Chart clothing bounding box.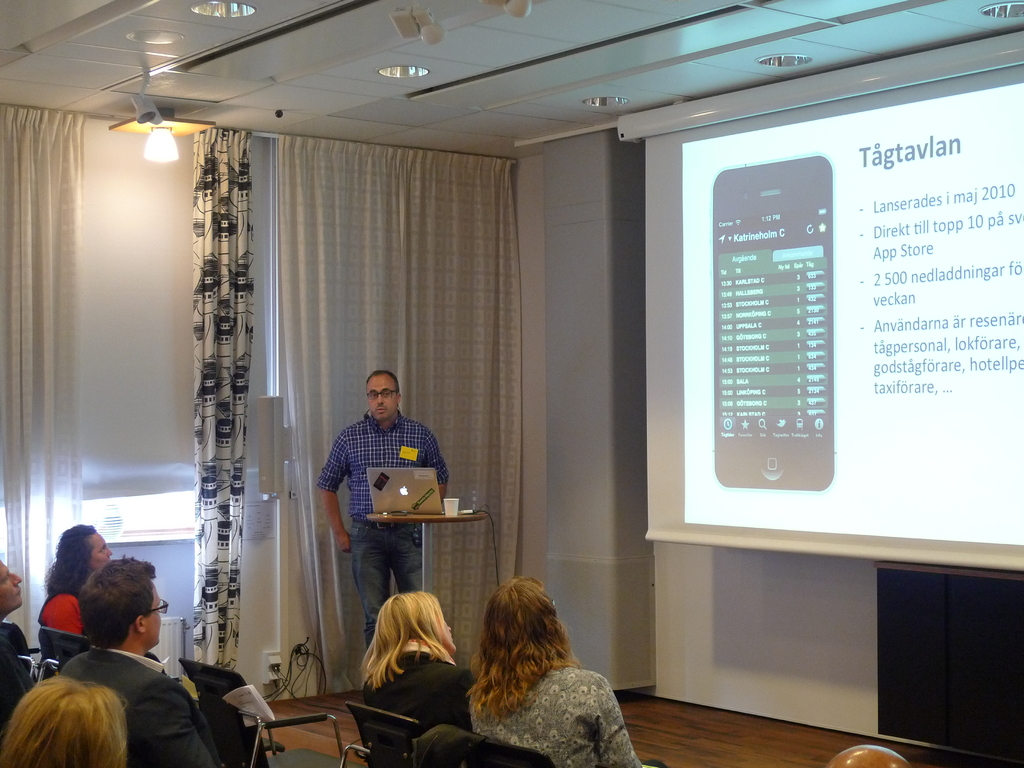
Charted: {"left": 314, "top": 408, "right": 457, "bottom": 647}.
